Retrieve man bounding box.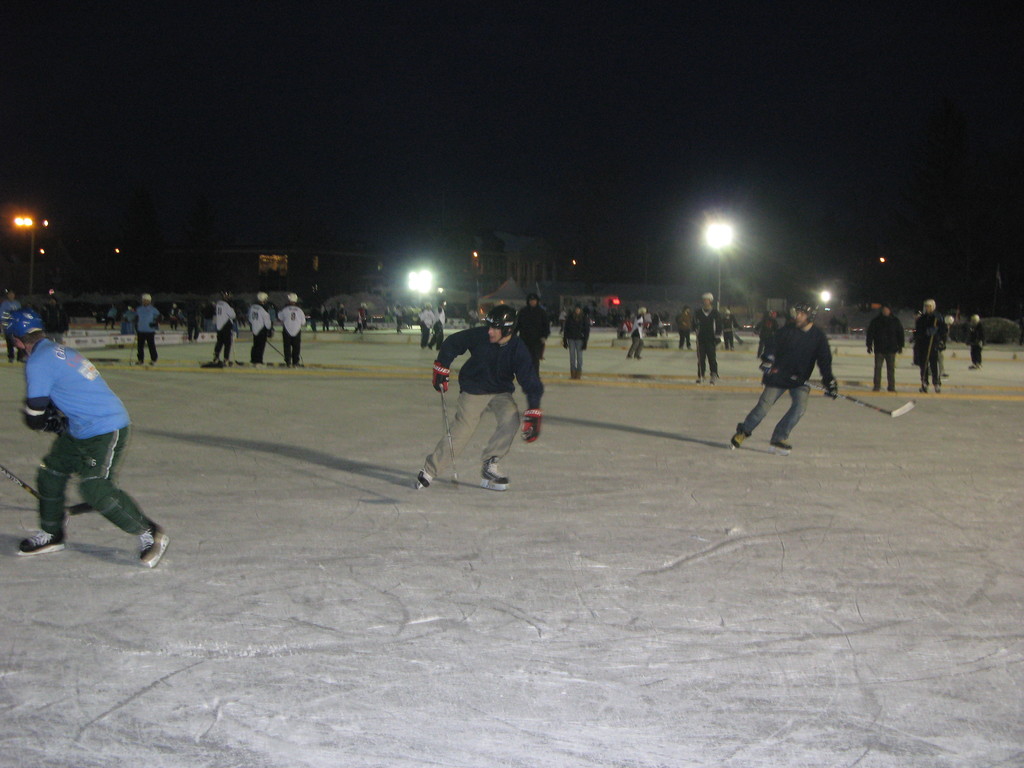
Bounding box: crop(867, 297, 908, 401).
